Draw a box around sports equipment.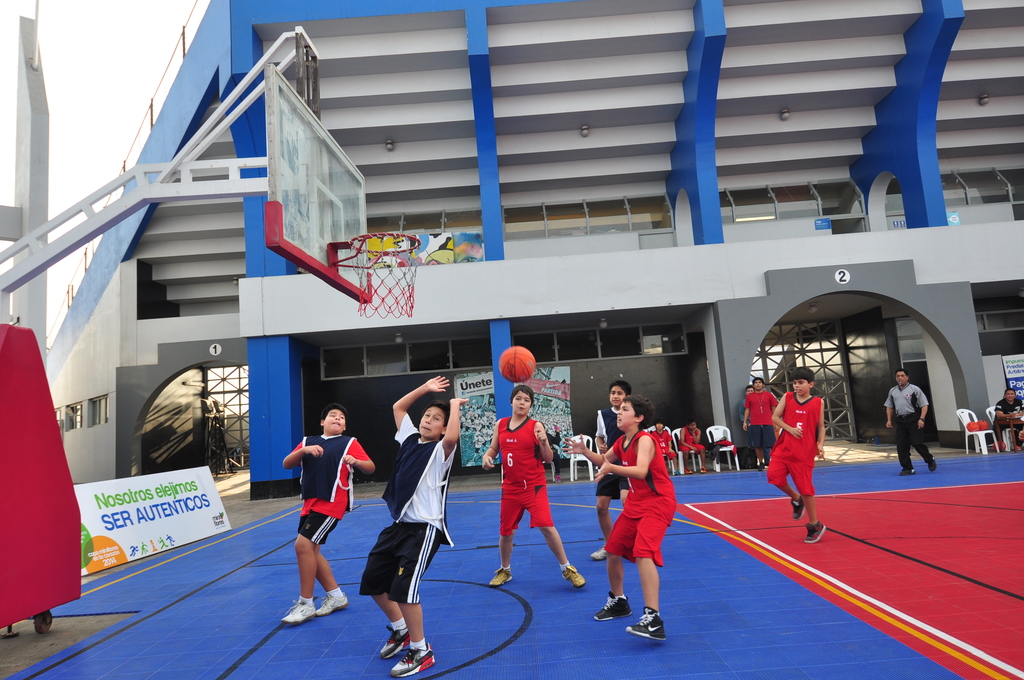
[319,581,351,614].
